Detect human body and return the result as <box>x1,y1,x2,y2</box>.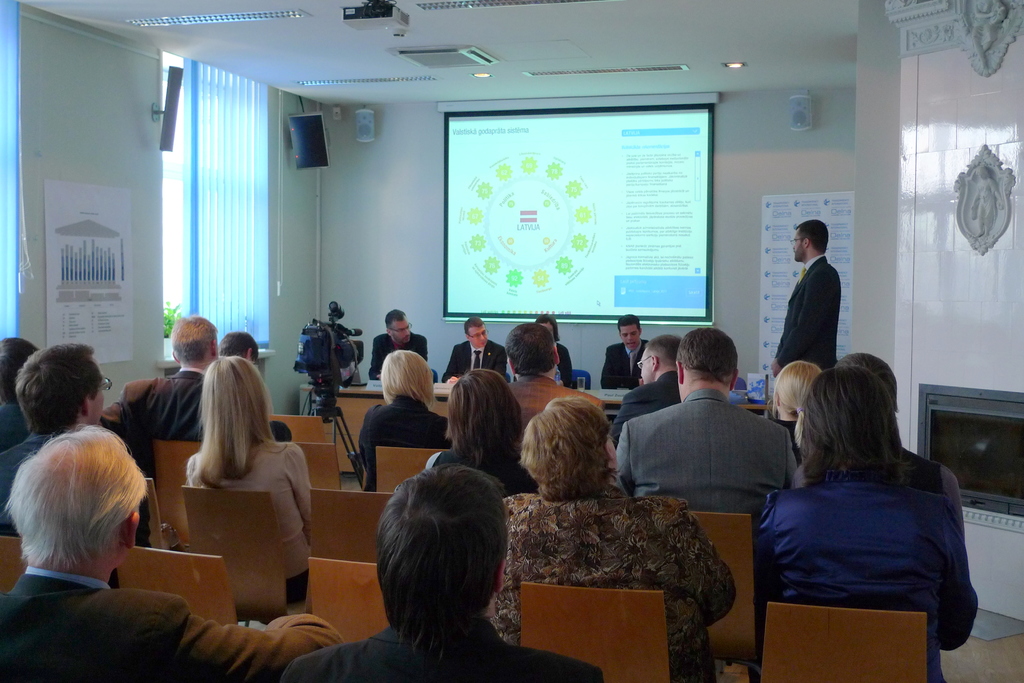
<box>504,492,740,682</box>.
